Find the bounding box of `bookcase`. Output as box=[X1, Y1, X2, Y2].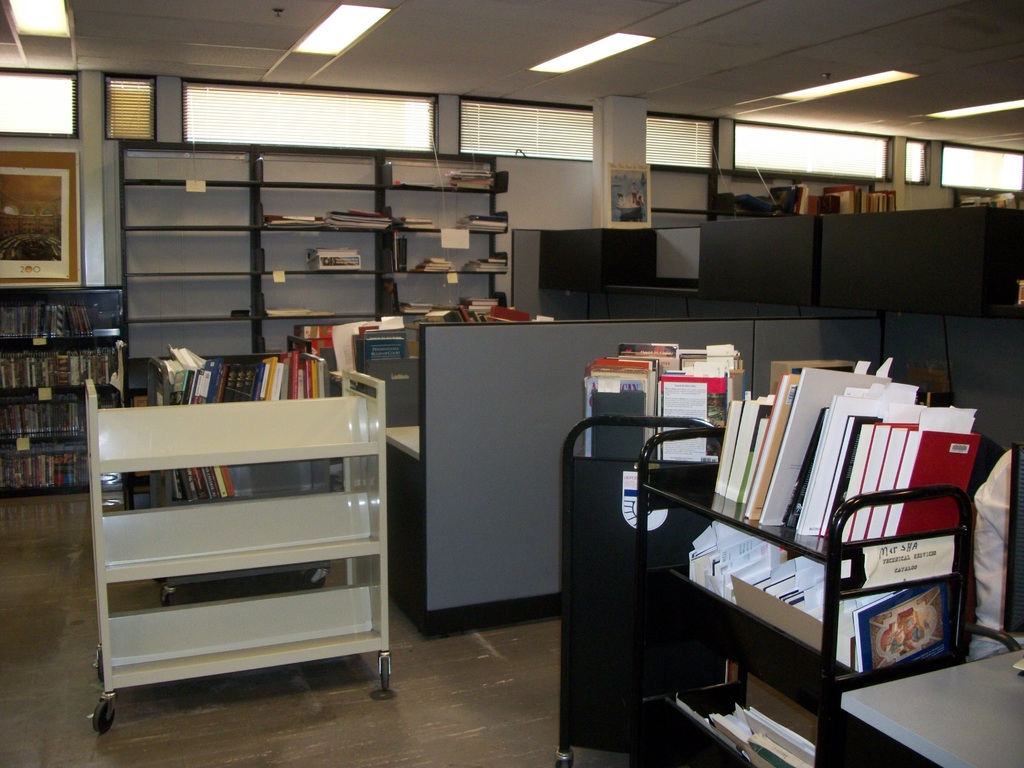
box=[646, 182, 906, 214].
